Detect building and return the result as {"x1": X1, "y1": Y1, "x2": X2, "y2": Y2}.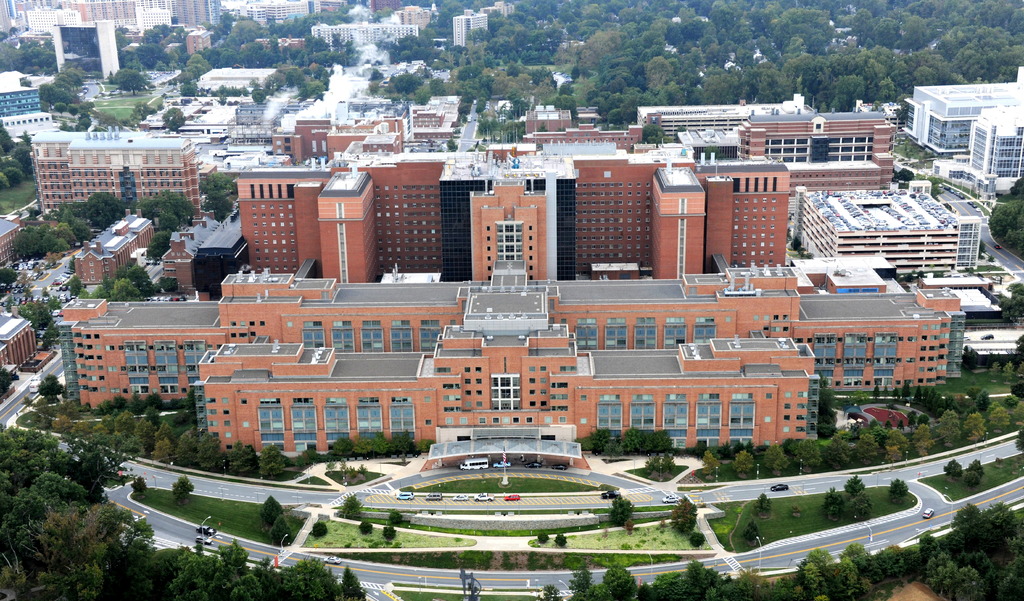
{"x1": 1, "y1": 110, "x2": 59, "y2": 141}.
